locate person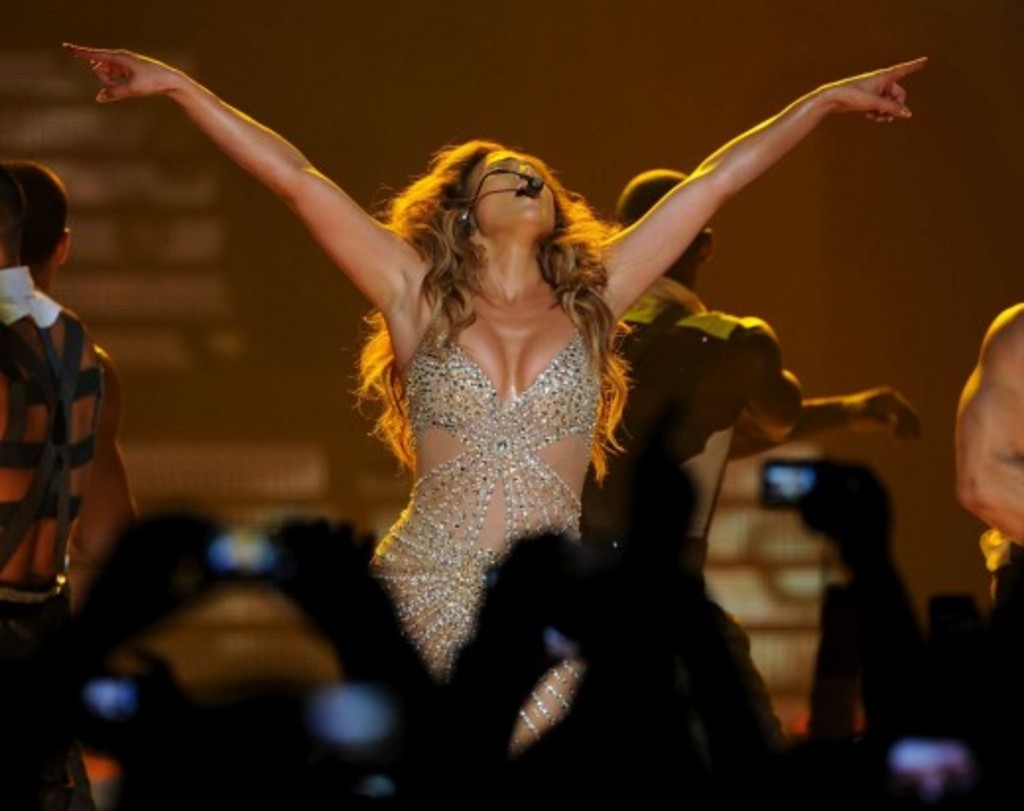
0:161:102:809
